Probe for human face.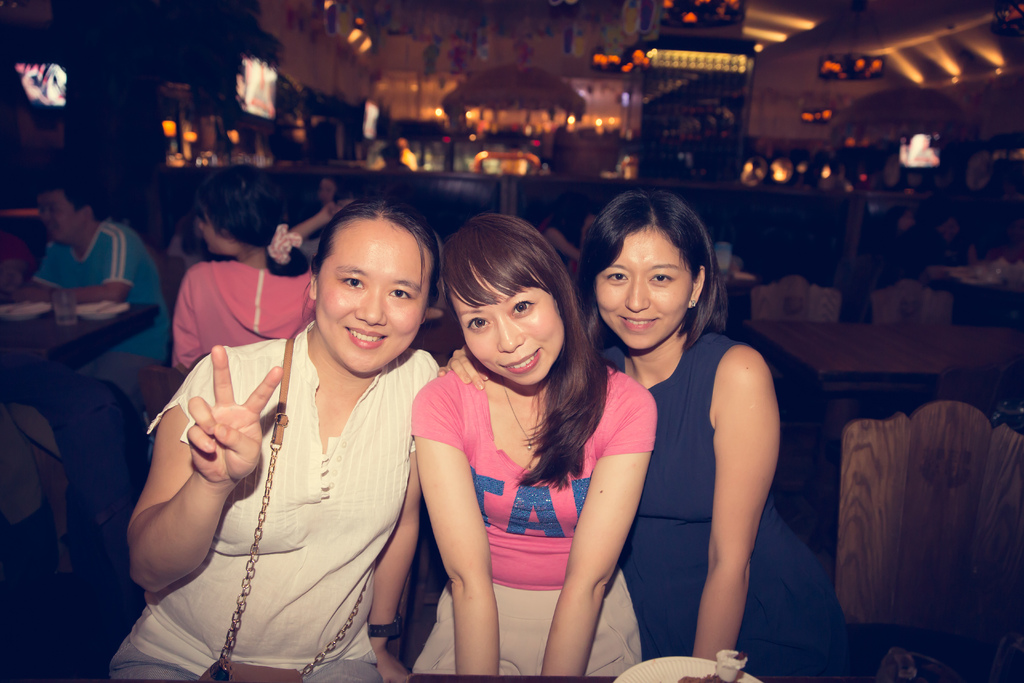
Probe result: <bbox>36, 193, 77, 243</bbox>.
